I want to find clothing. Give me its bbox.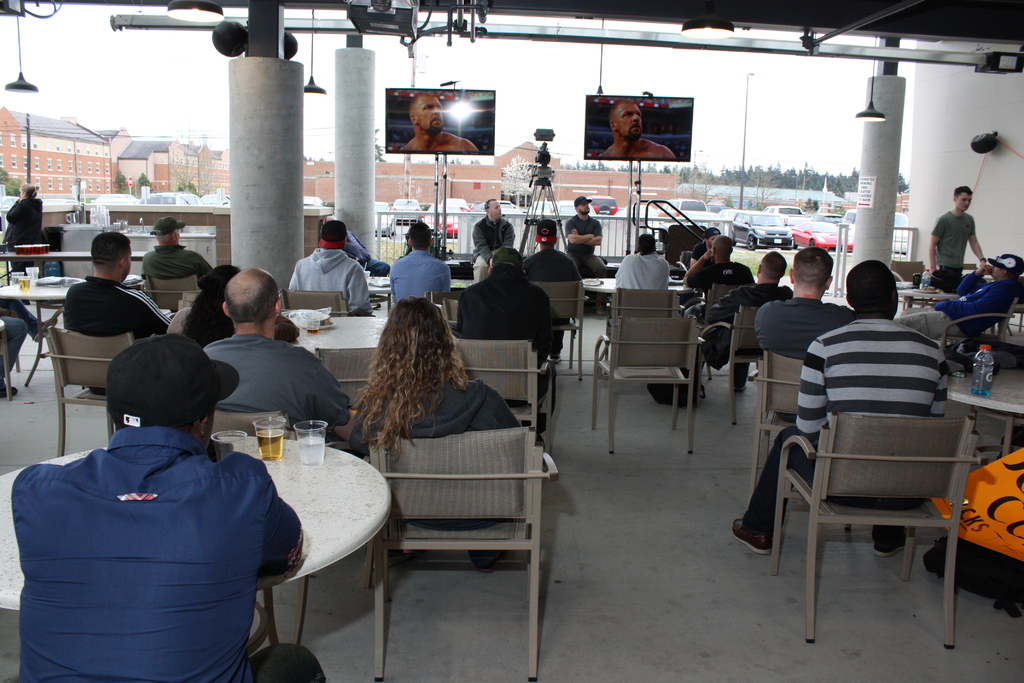
13,397,299,670.
